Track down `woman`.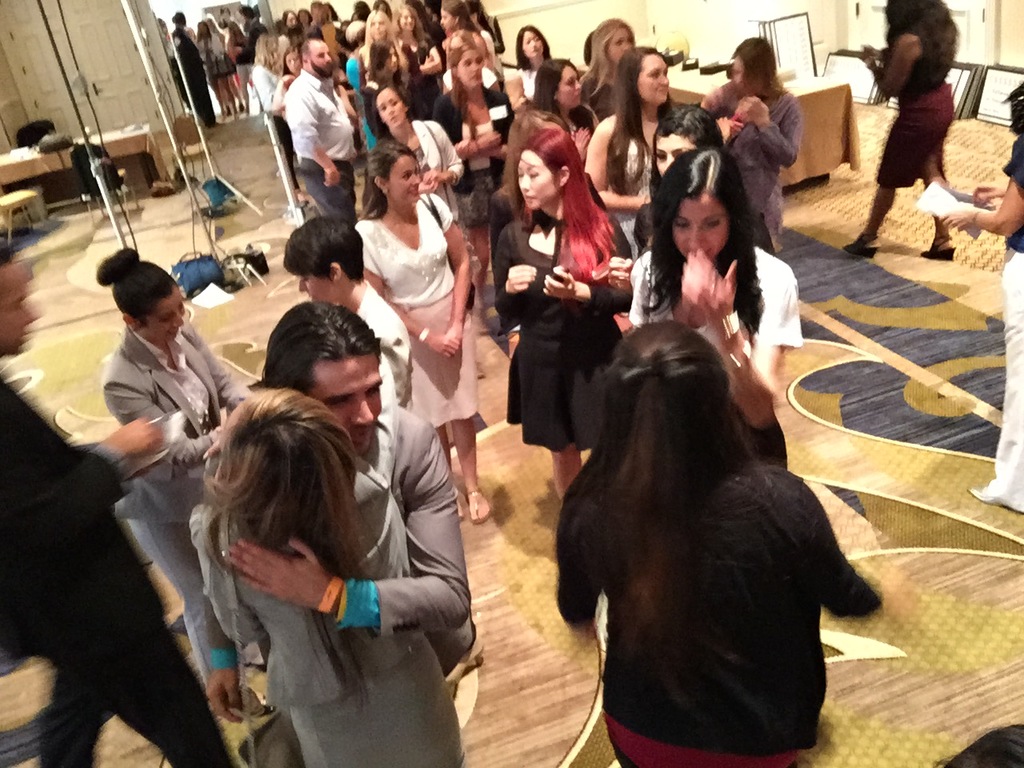
Tracked to 620,139,806,467.
